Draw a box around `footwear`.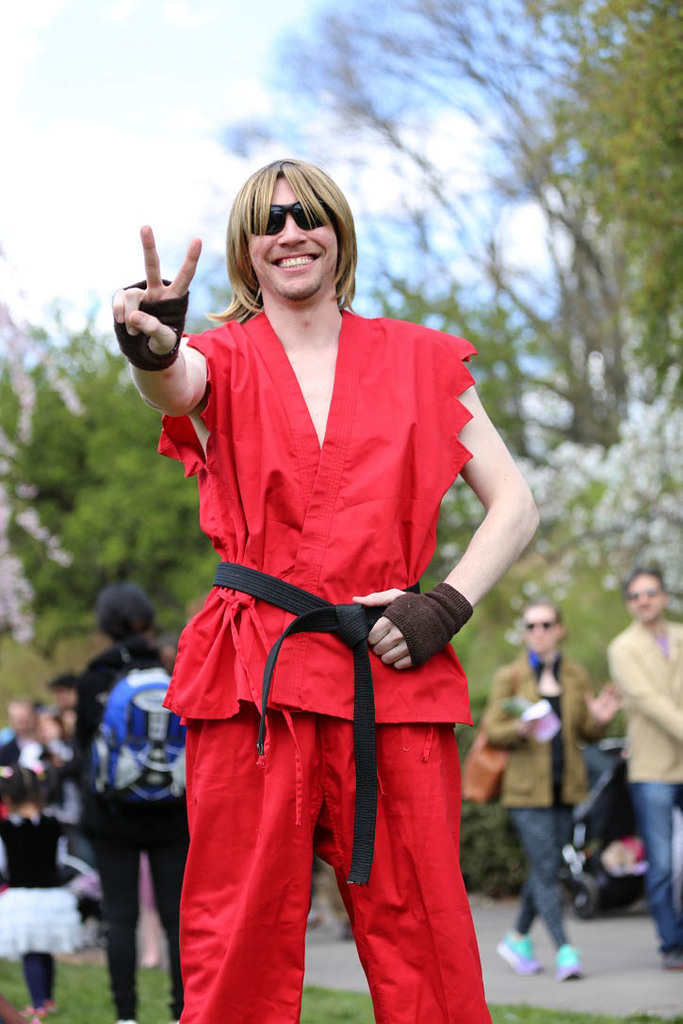
bbox(659, 943, 682, 971).
